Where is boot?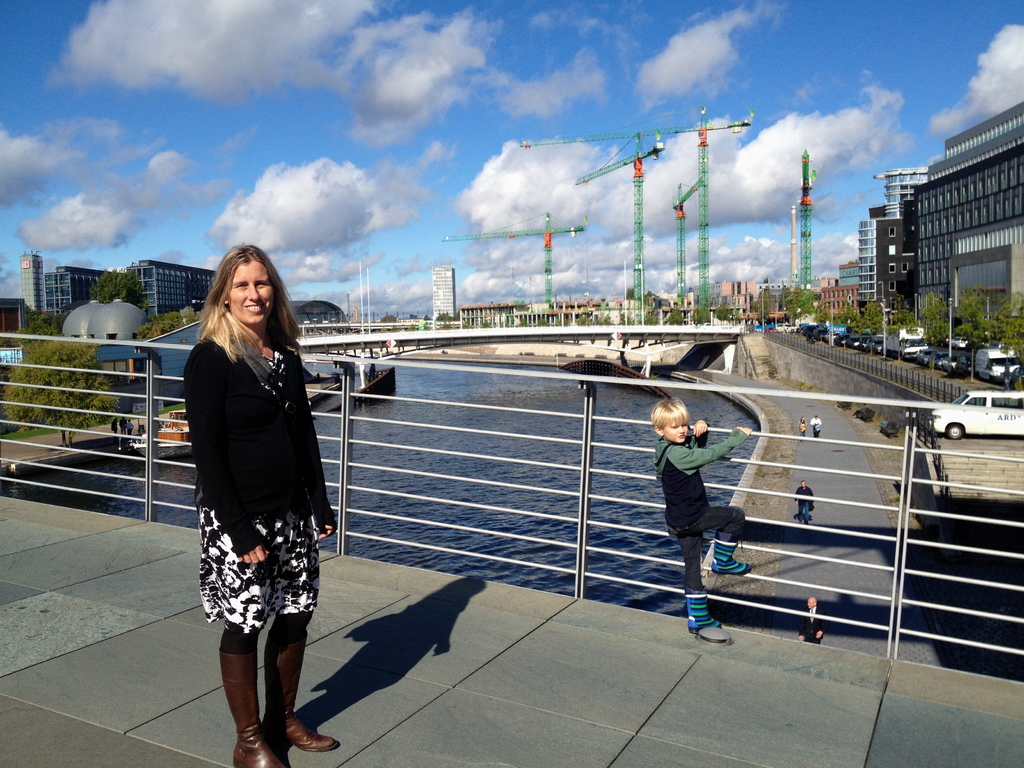
rect(714, 537, 752, 574).
